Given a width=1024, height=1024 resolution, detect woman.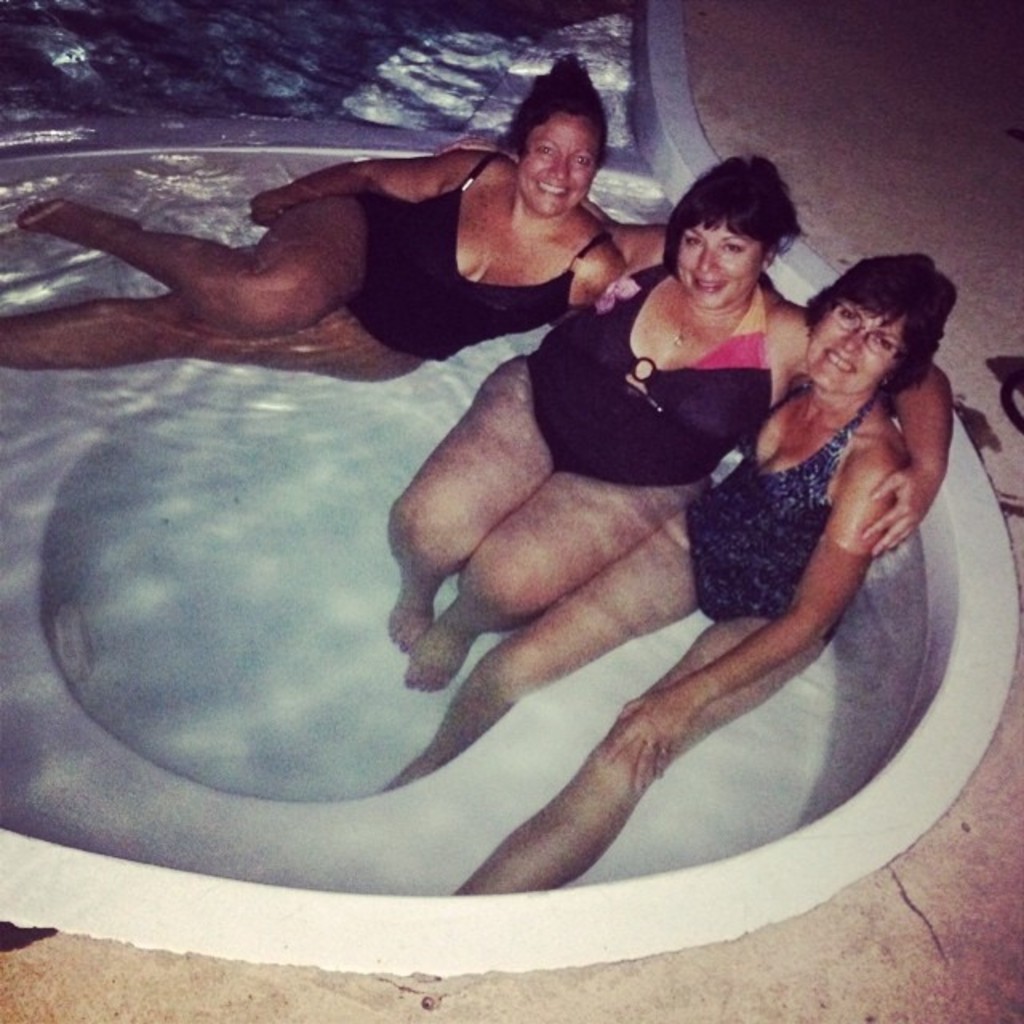
detection(0, 54, 626, 381).
